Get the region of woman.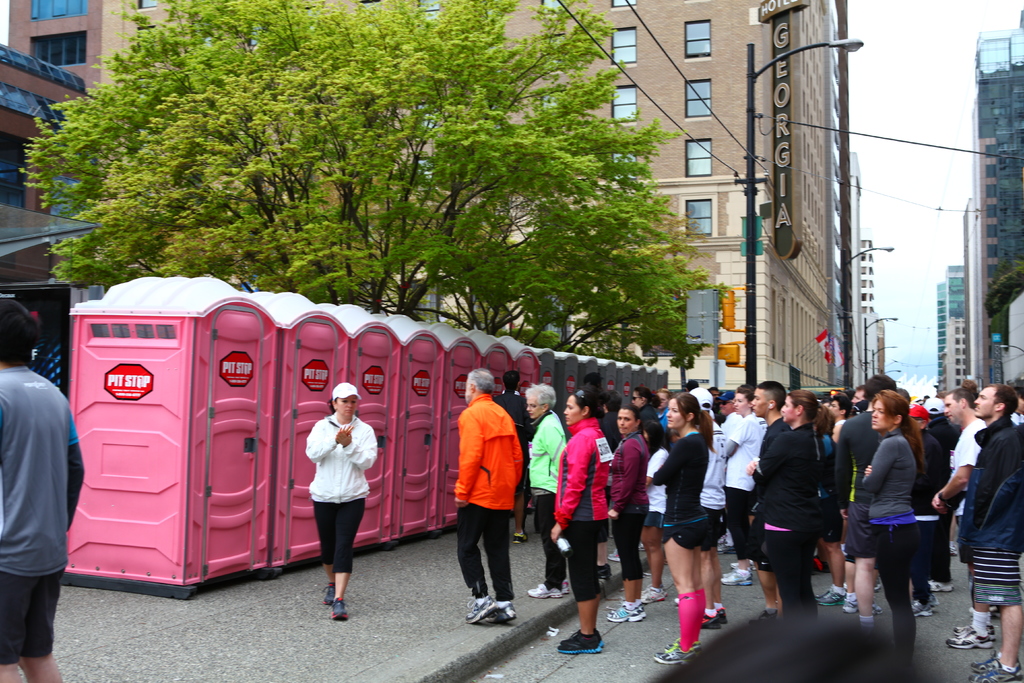
x1=721, y1=386, x2=767, y2=585.
